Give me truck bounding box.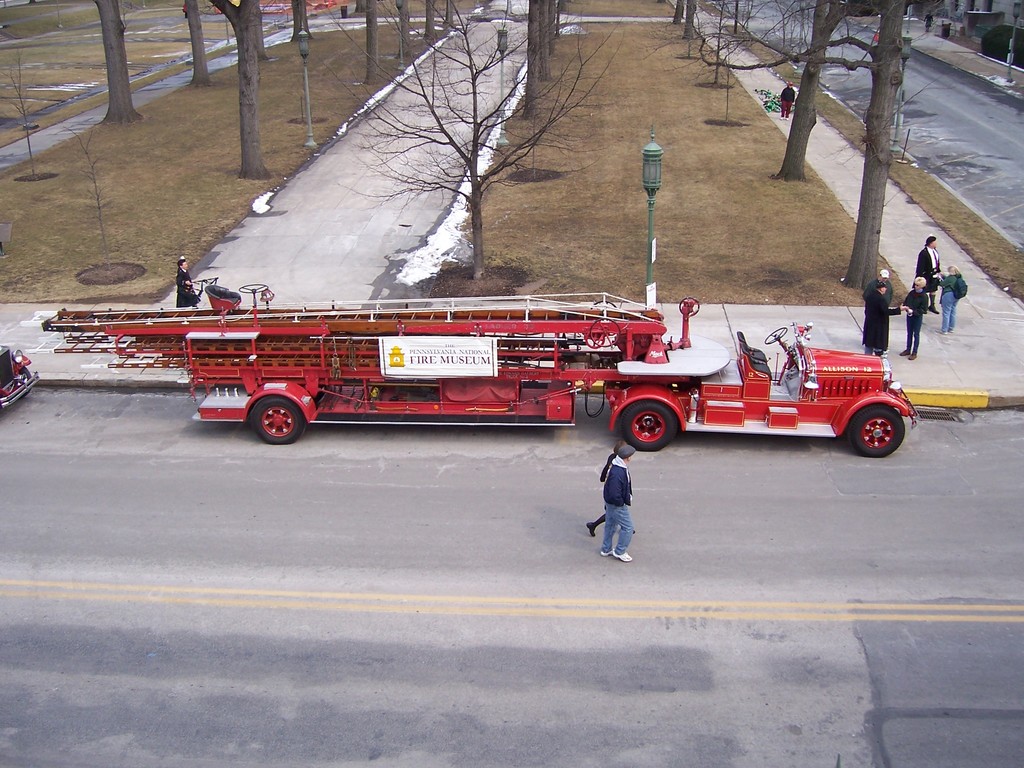
bbox=(44, 278, 829, 453).
